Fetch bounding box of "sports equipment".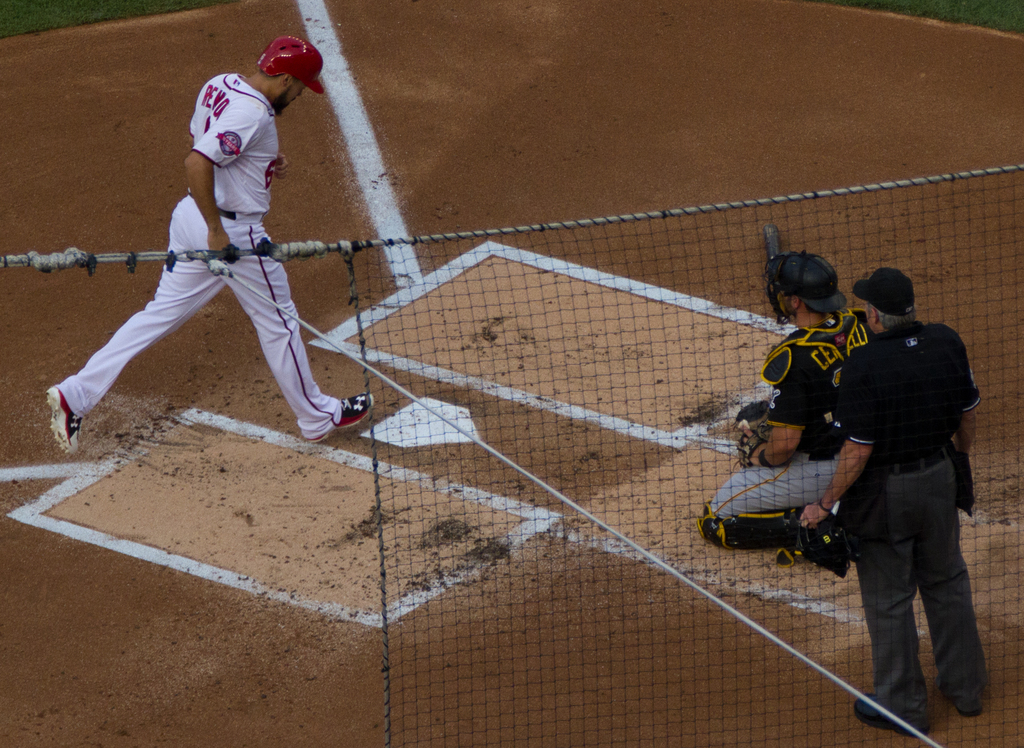
Bbox: [x1=44, y1=384, x2=79, y2=455].
